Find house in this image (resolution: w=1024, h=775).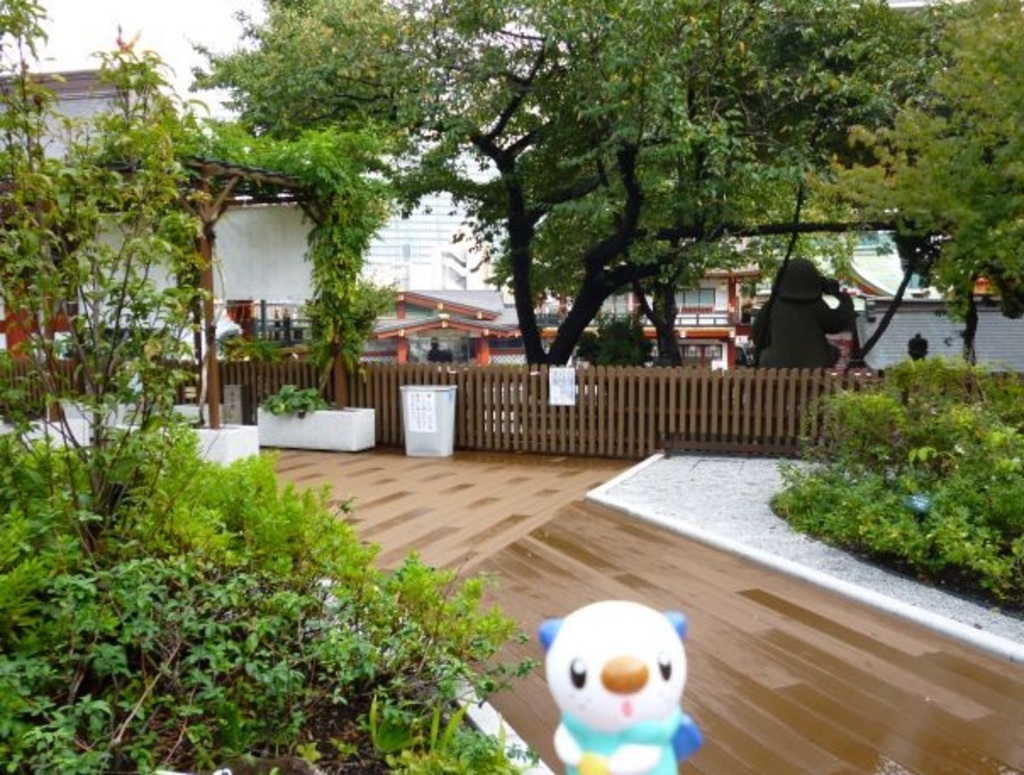
rect(188, 125, 356, 393).
